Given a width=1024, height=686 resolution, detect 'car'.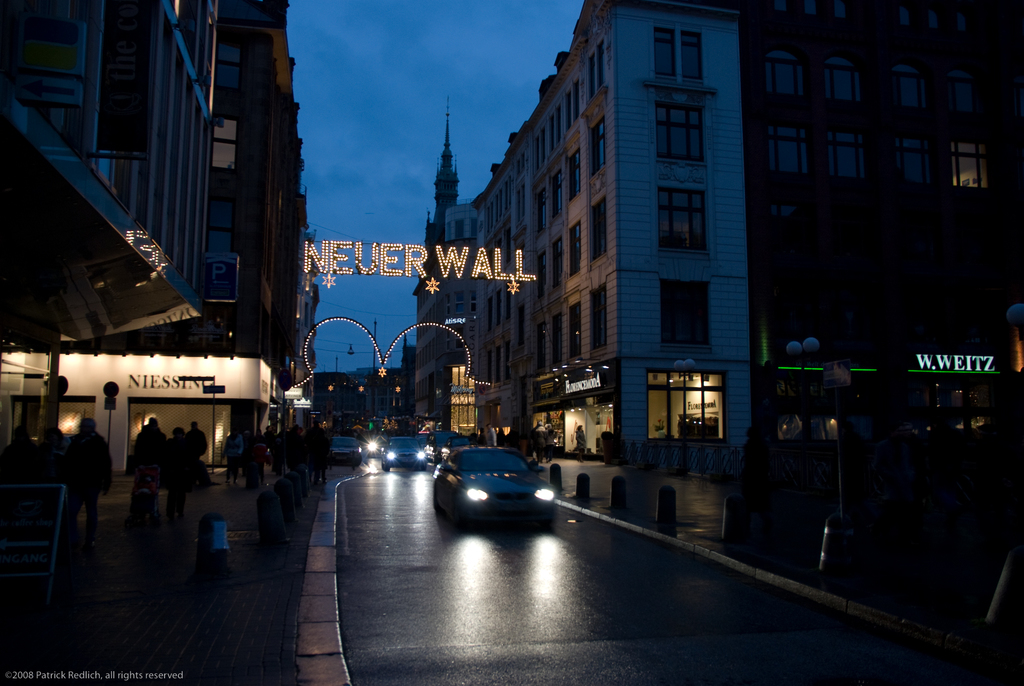
(left=428, top=432, right=449, bottom=457).
